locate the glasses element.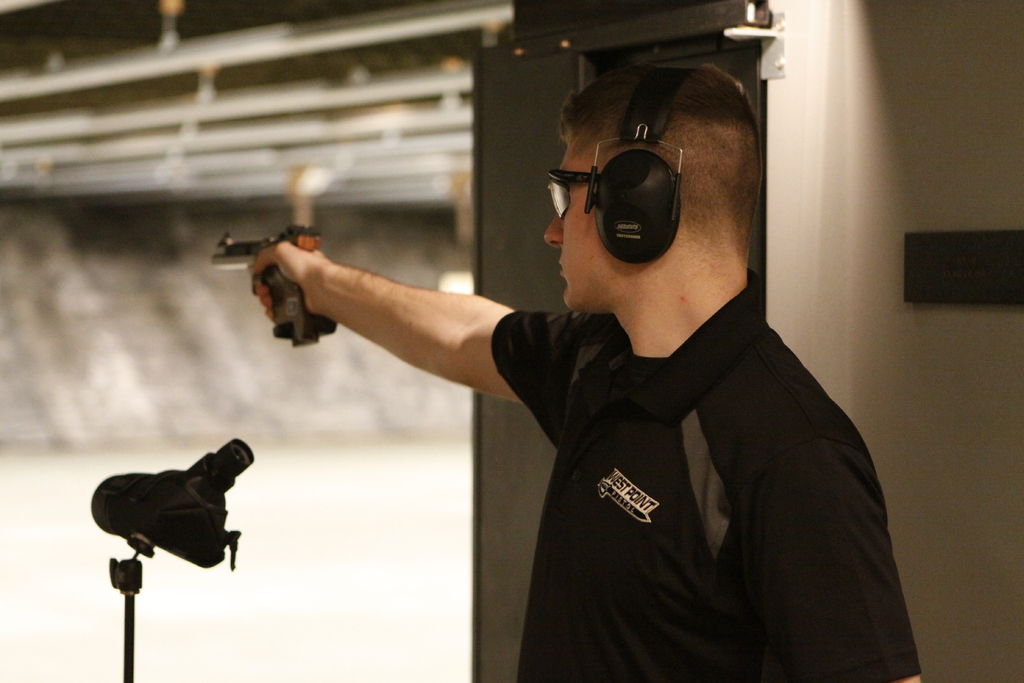
Element bbox: [x1=538, y1=140, x2=626, y2=229].
